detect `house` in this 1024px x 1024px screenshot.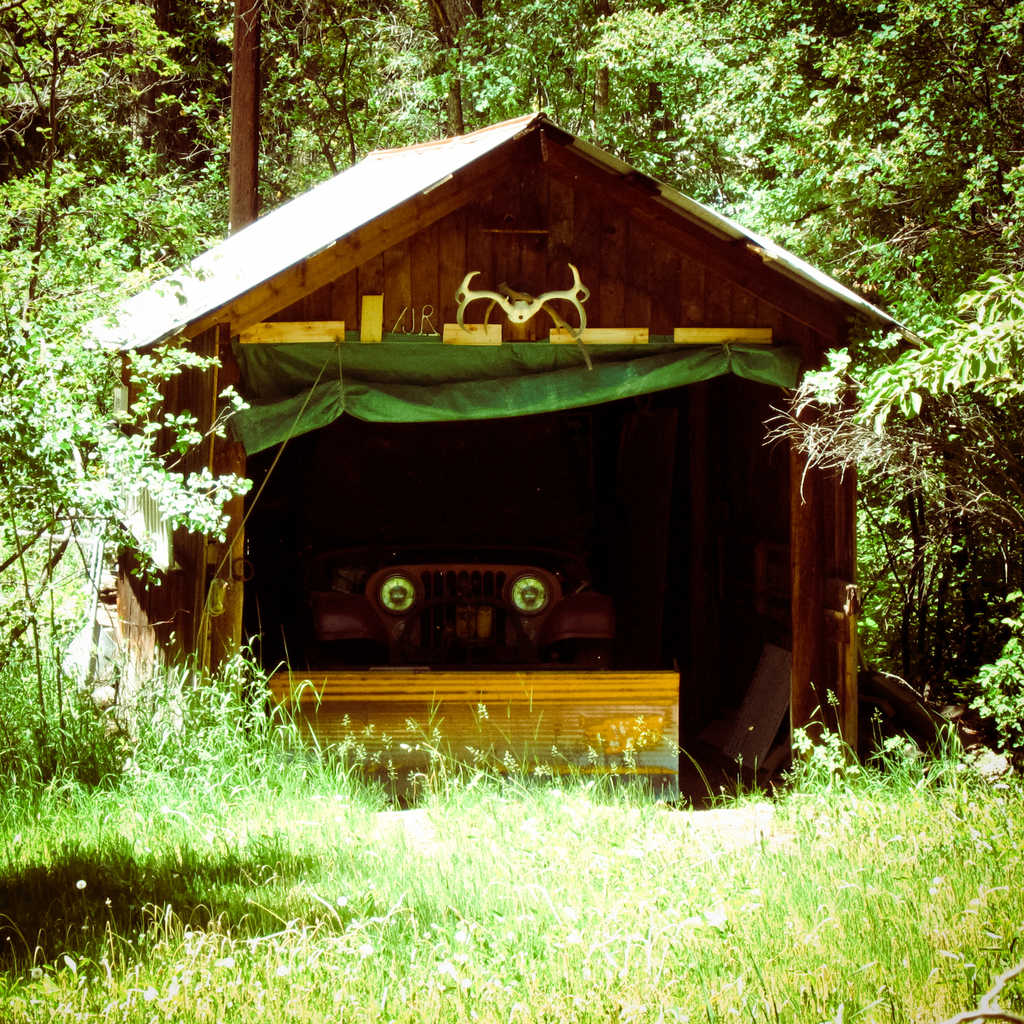
Detection: box(120, 83, 917, 746).
